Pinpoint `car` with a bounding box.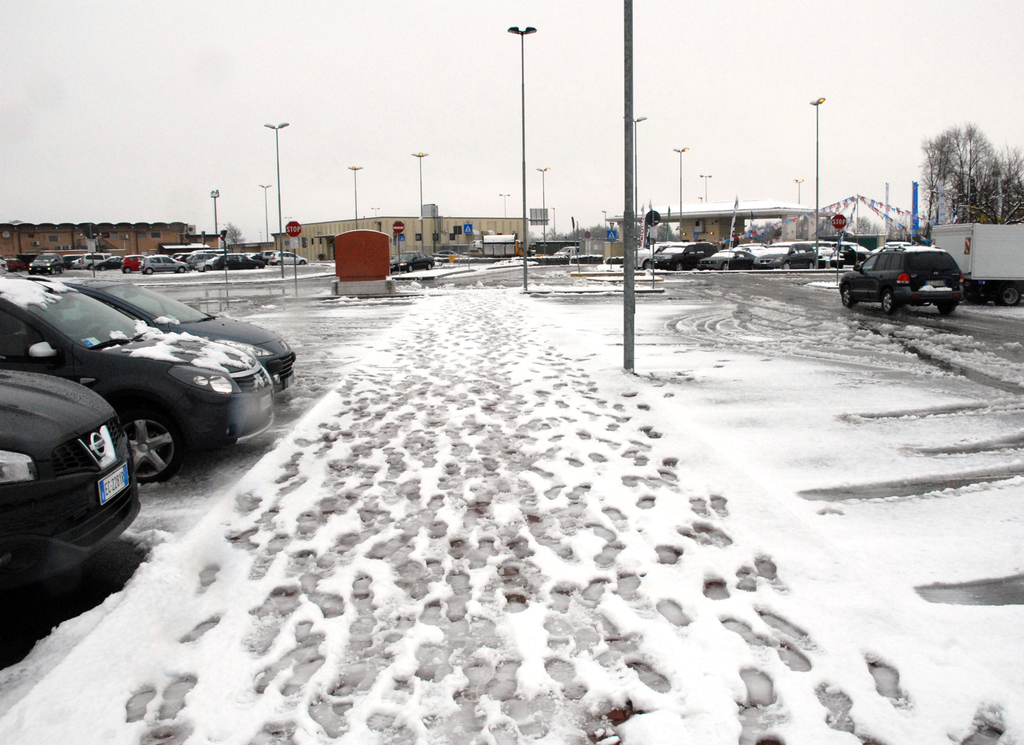
rect(554, 246, 580, 261).
